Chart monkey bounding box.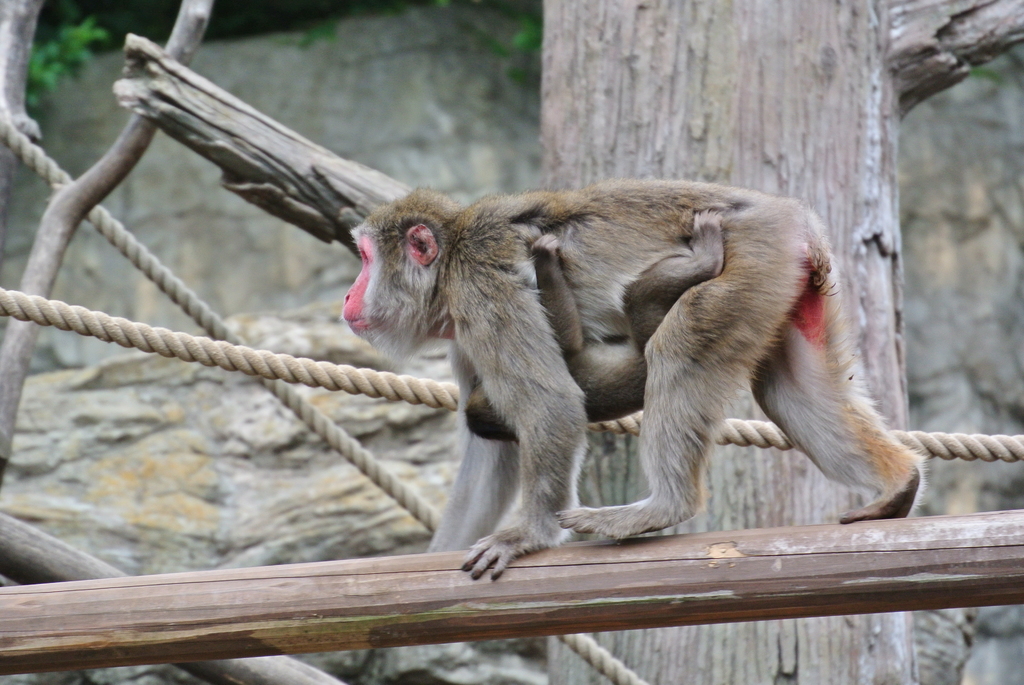
Charted: {"left": 452, "top": 205, "right": 729, "bottom": 423}.
